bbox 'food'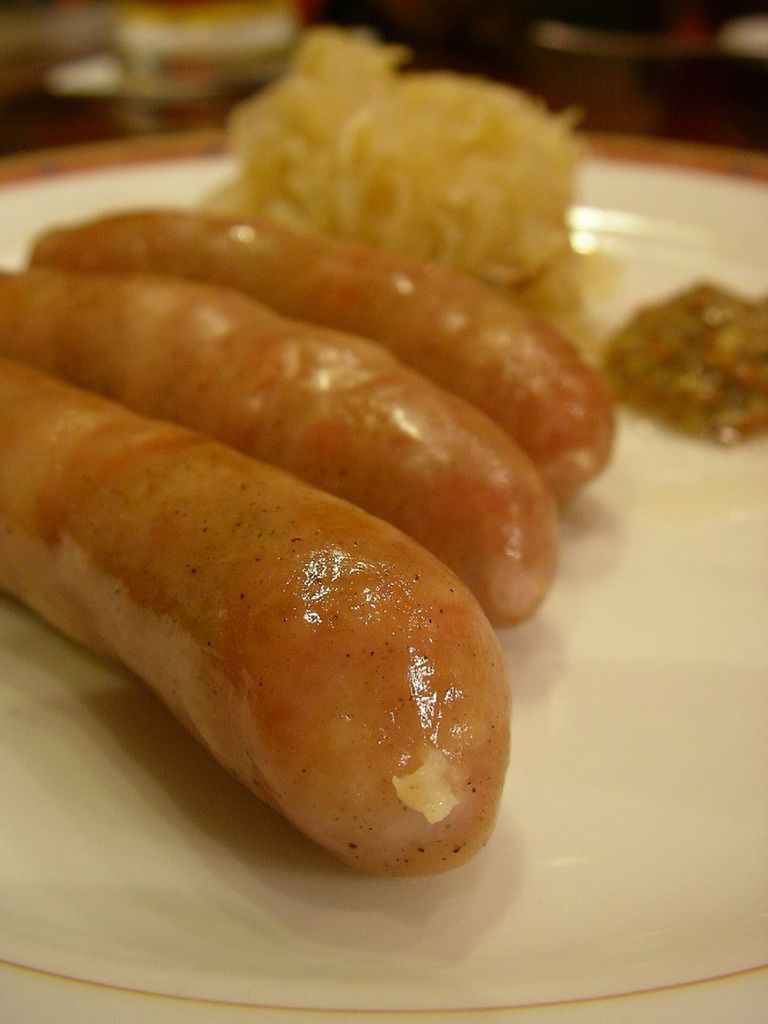
0:373:544:875
